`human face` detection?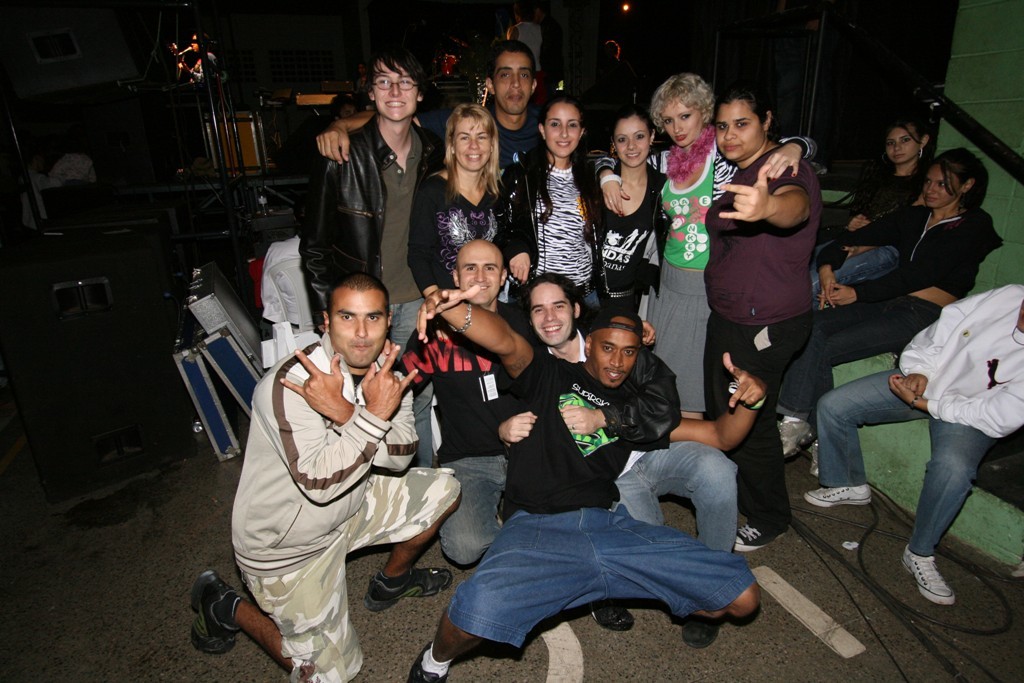
{"x1": 452, "y1": 113, "x2": 492, "y2": 174}
